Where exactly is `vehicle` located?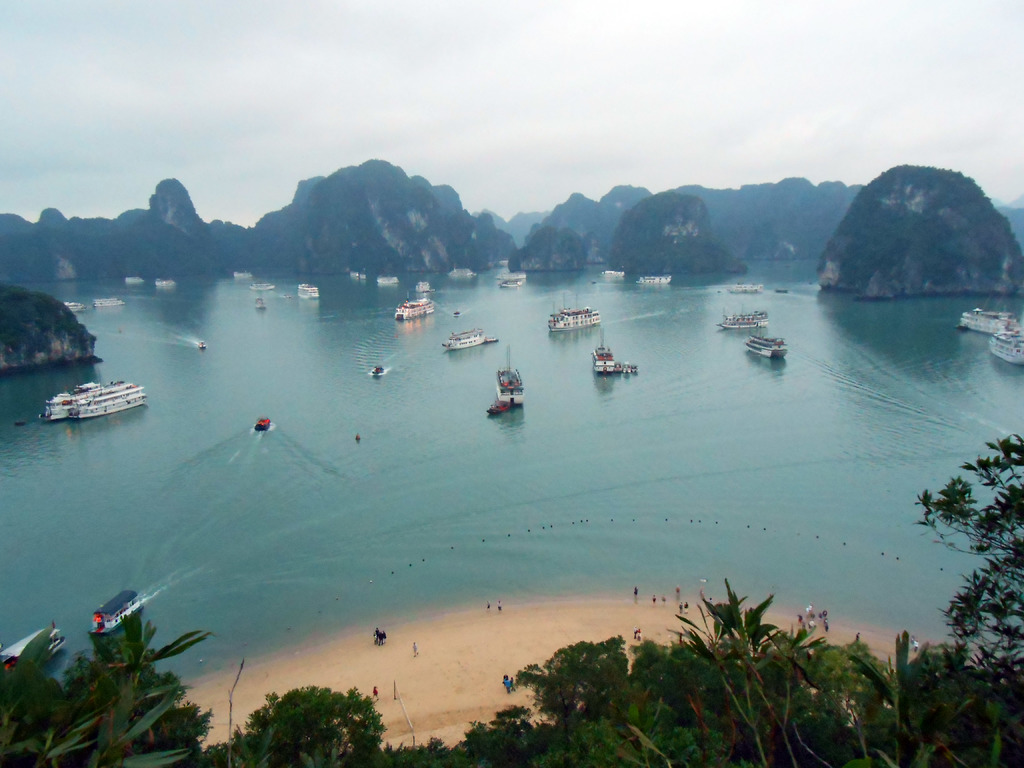
Its bounding box is pyautogui.locateOnScreen(748, 328, 787, 358).
